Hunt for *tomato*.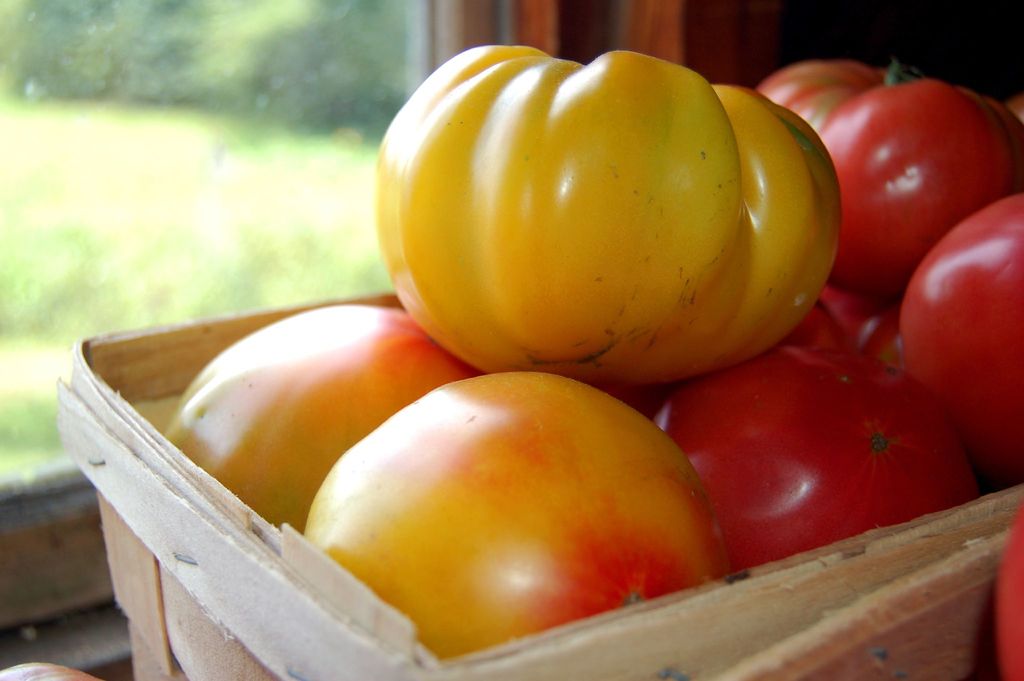
Hunted down at locate(387, 35, 826, 411).
